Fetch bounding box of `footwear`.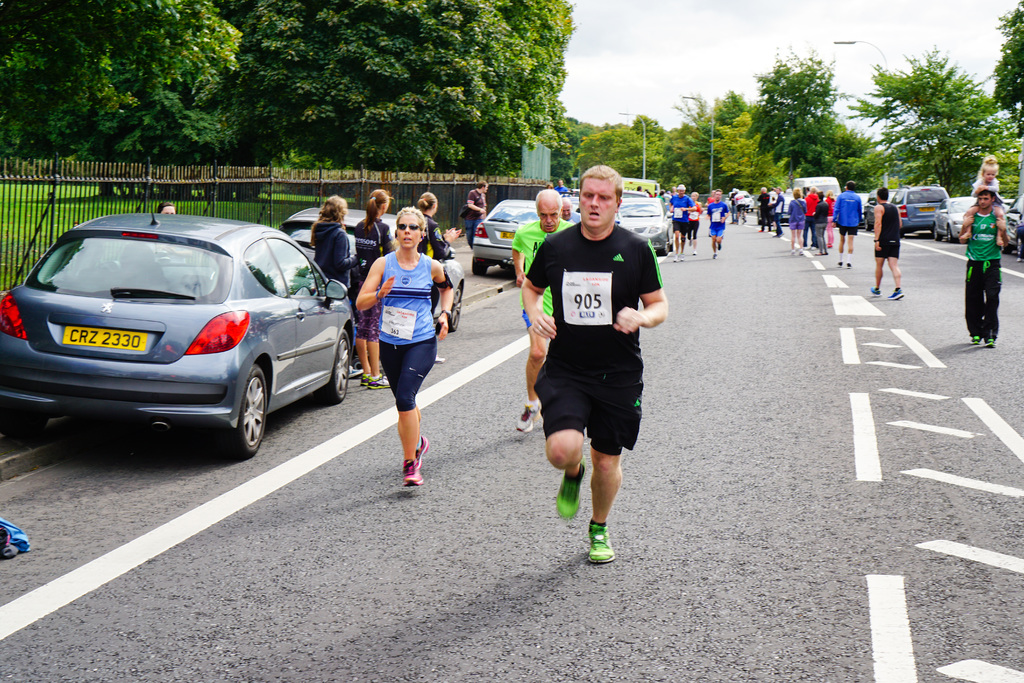
Bbox: [717,243,723,252].
